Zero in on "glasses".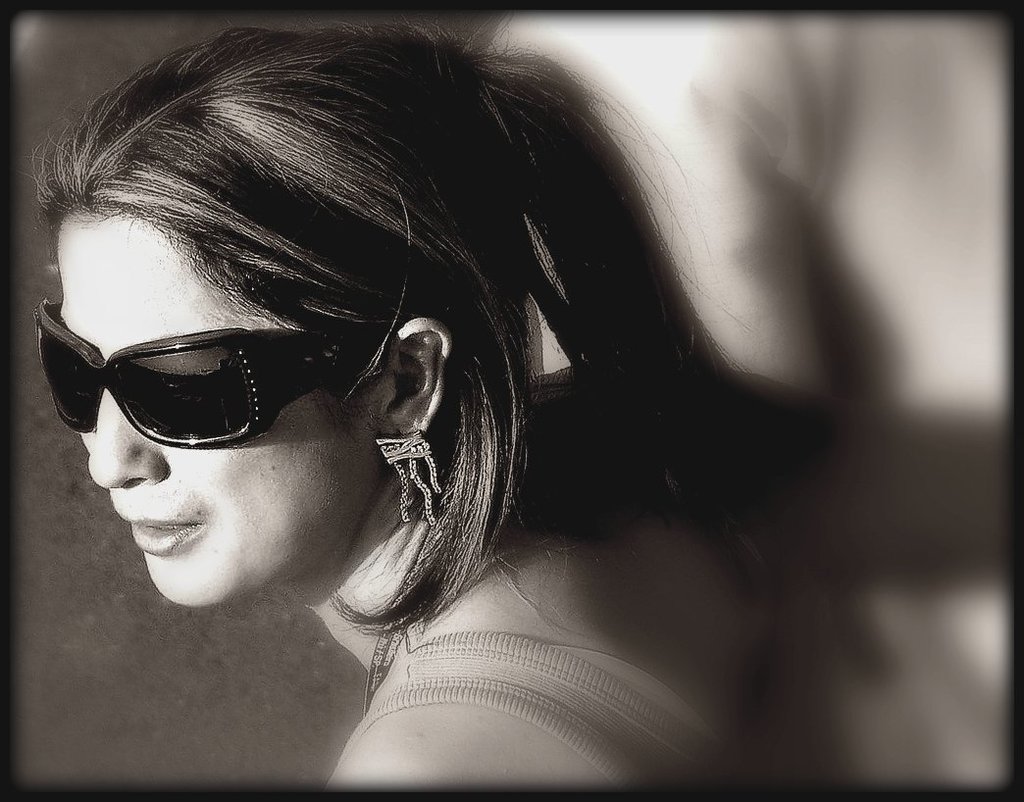
Zeroed in: [51, 212, 577, 470].
